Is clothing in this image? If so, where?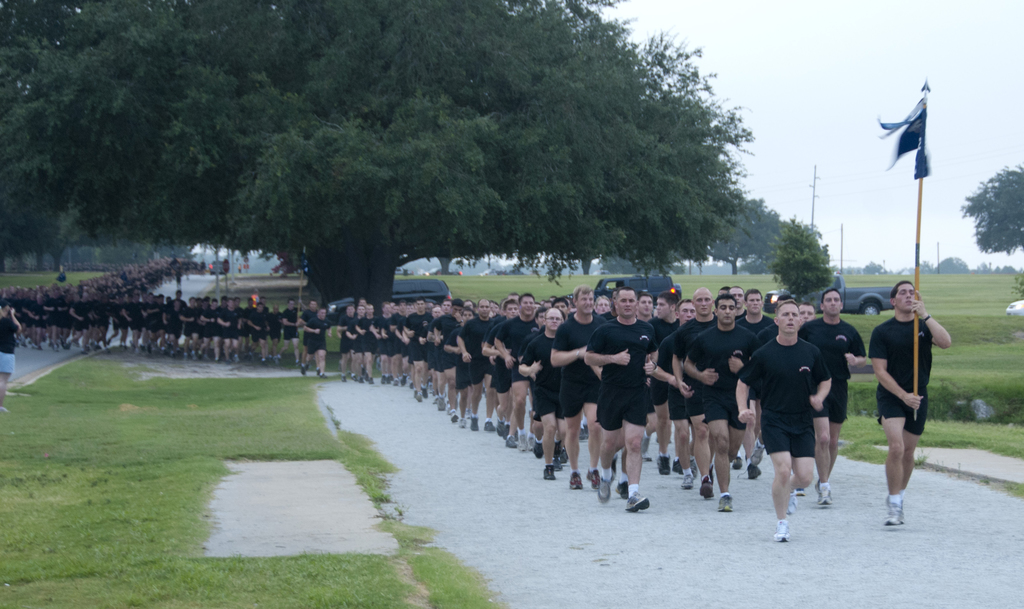
Yes, at <region>754, 329, 833, 494</region>.
